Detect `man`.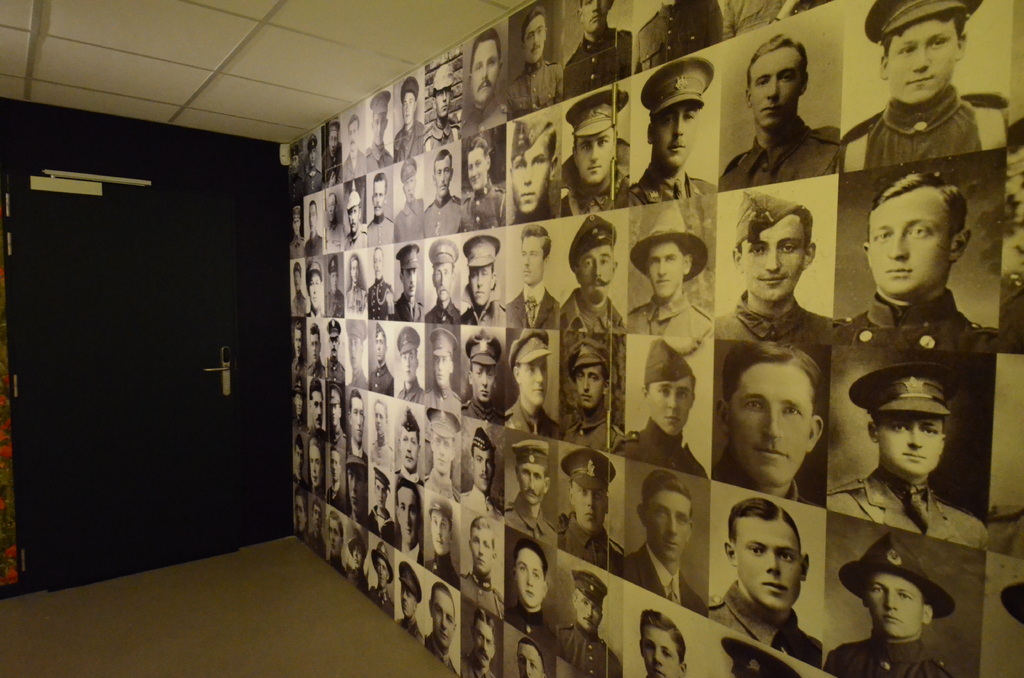
Detected at pyautogui.locateOnScreen(422, 239, 479, 323).
